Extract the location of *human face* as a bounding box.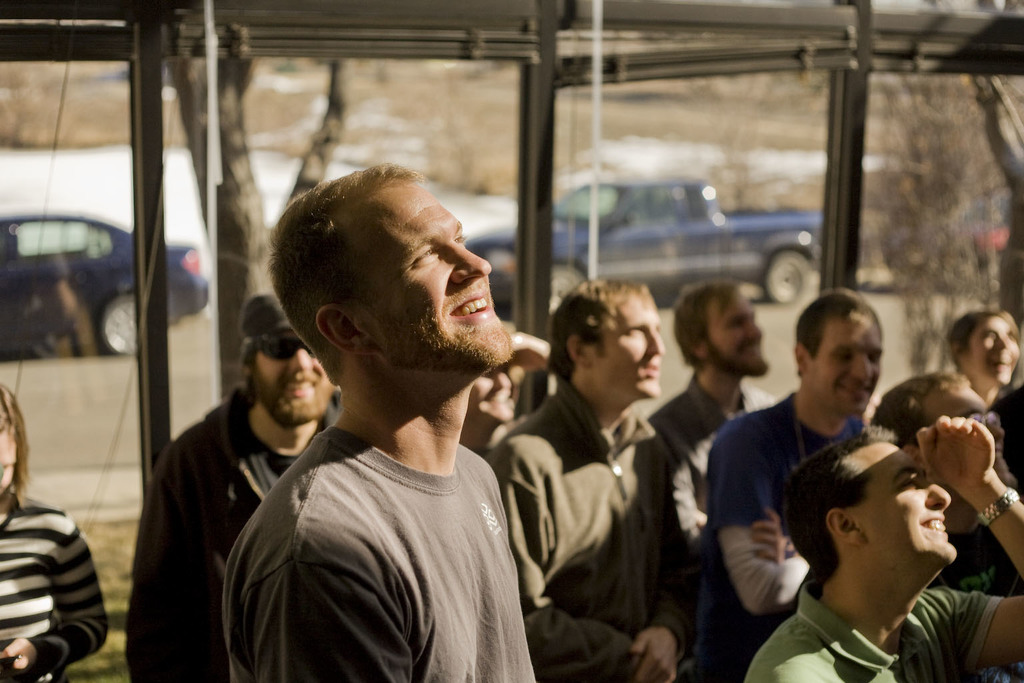
region(0, 410, 19, 467).
